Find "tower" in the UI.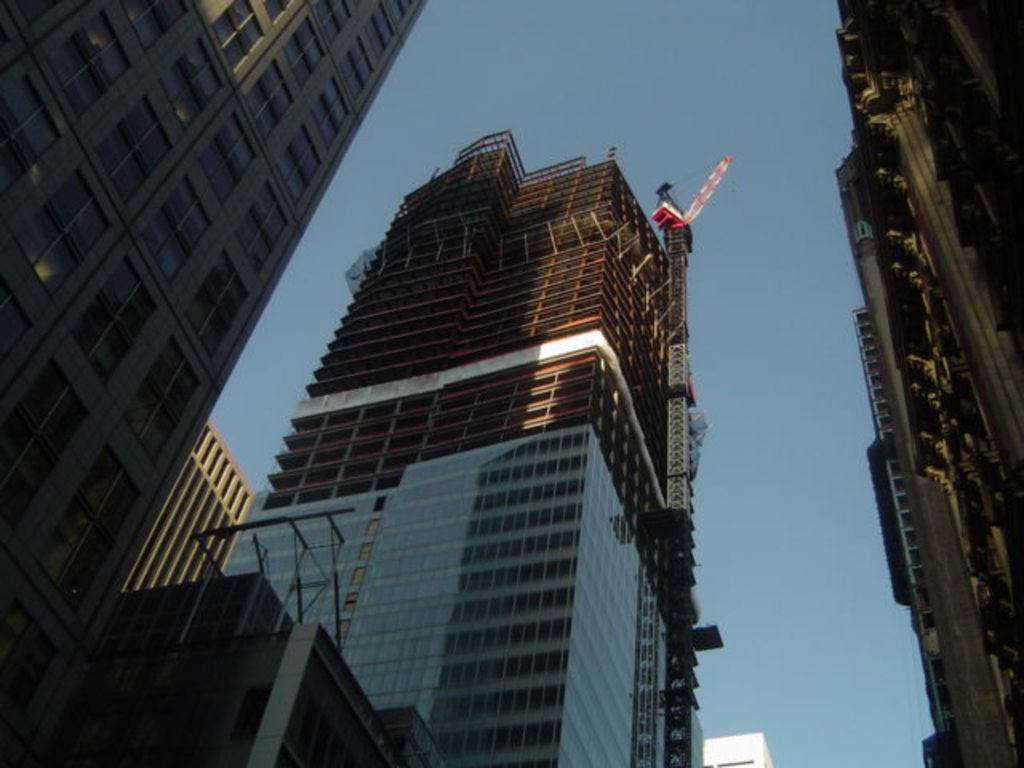
UI element at box(877, 0, 1022, 766).
